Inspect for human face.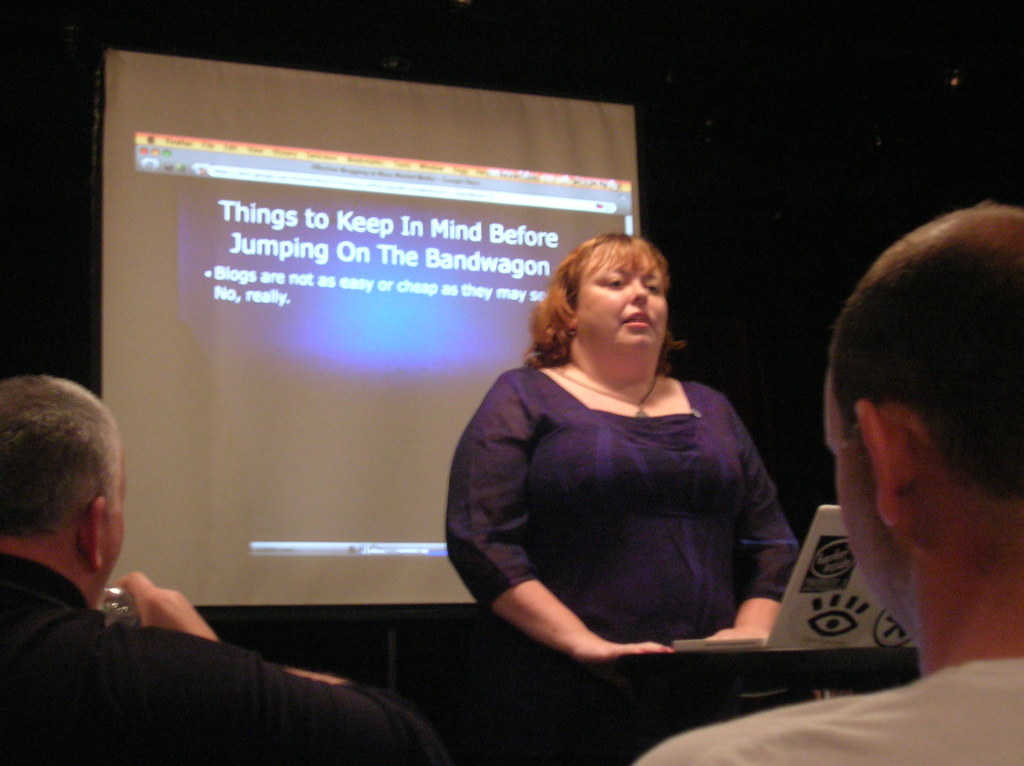
Inspection: bbox=[580, 248, 666, 351].
